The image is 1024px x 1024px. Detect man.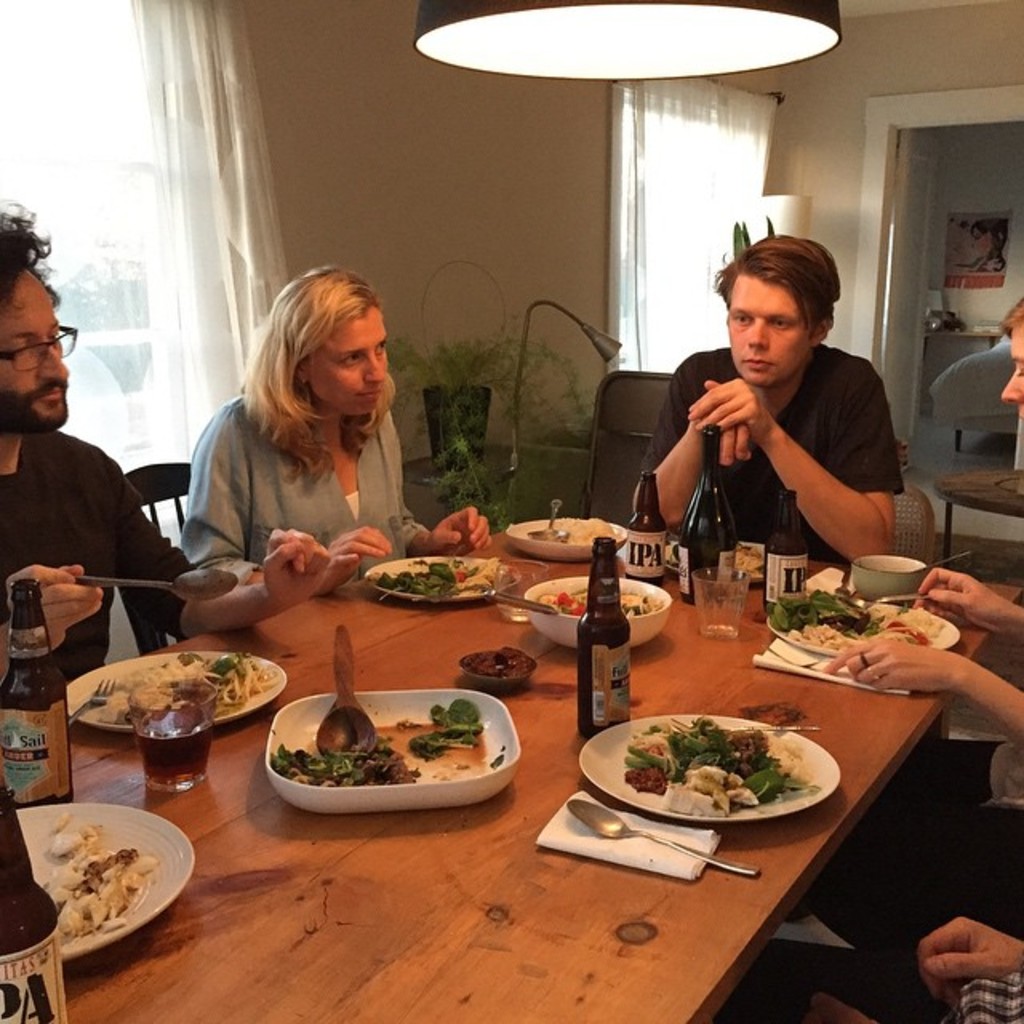
Detection: bbox=(0, 194, 336, 683).
